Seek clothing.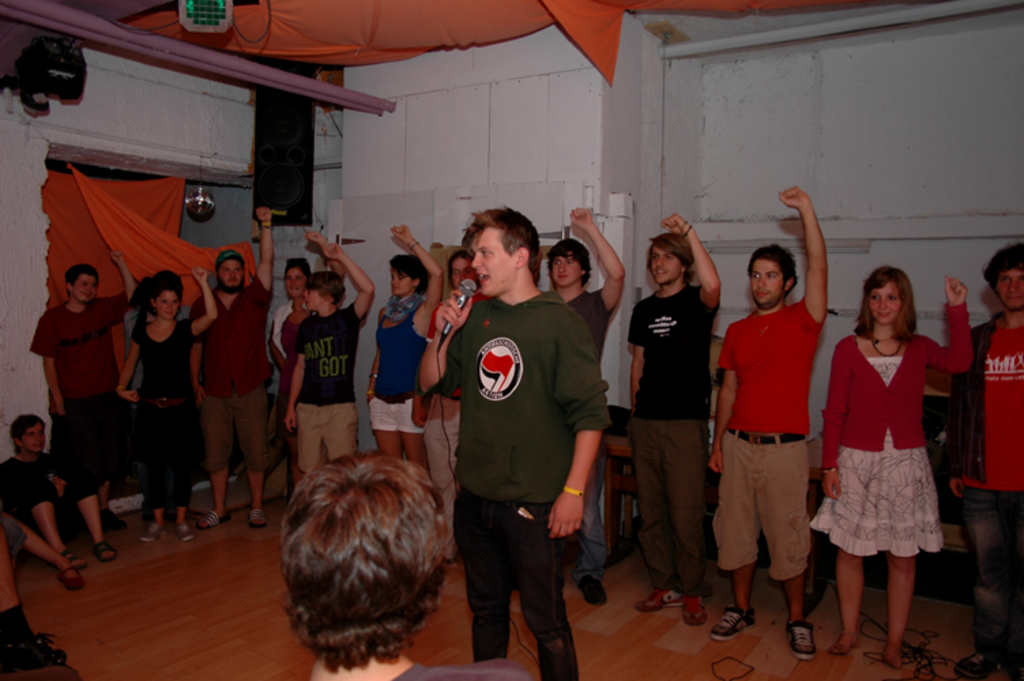
[945, 302, 1023, 580].
